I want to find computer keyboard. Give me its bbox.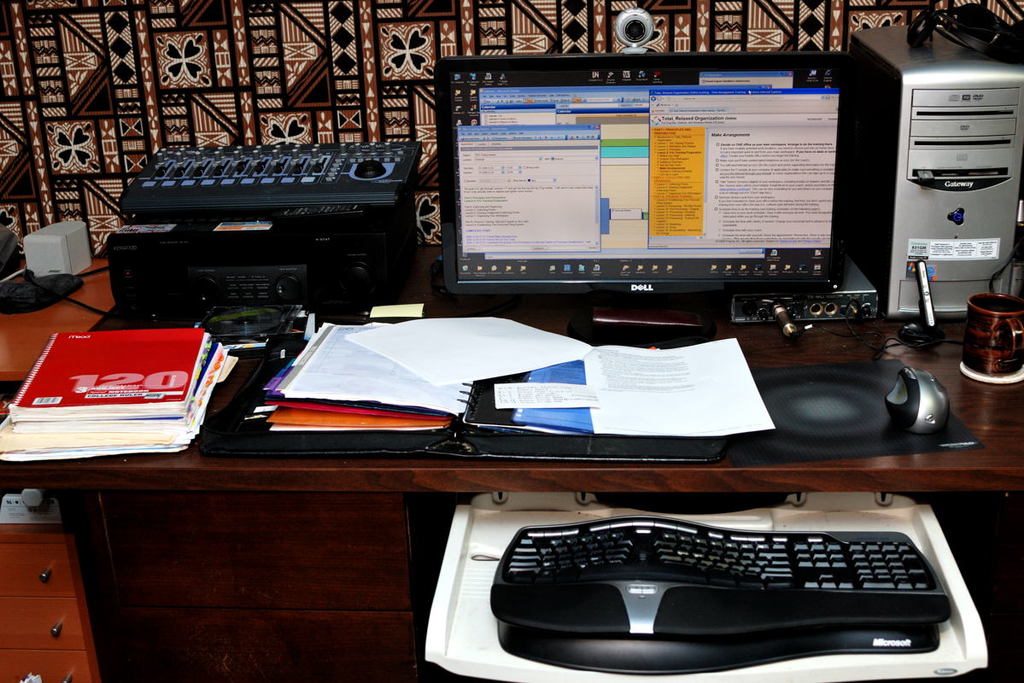
pyautogui.locateOnScreen(486, 516, 951, 674).
